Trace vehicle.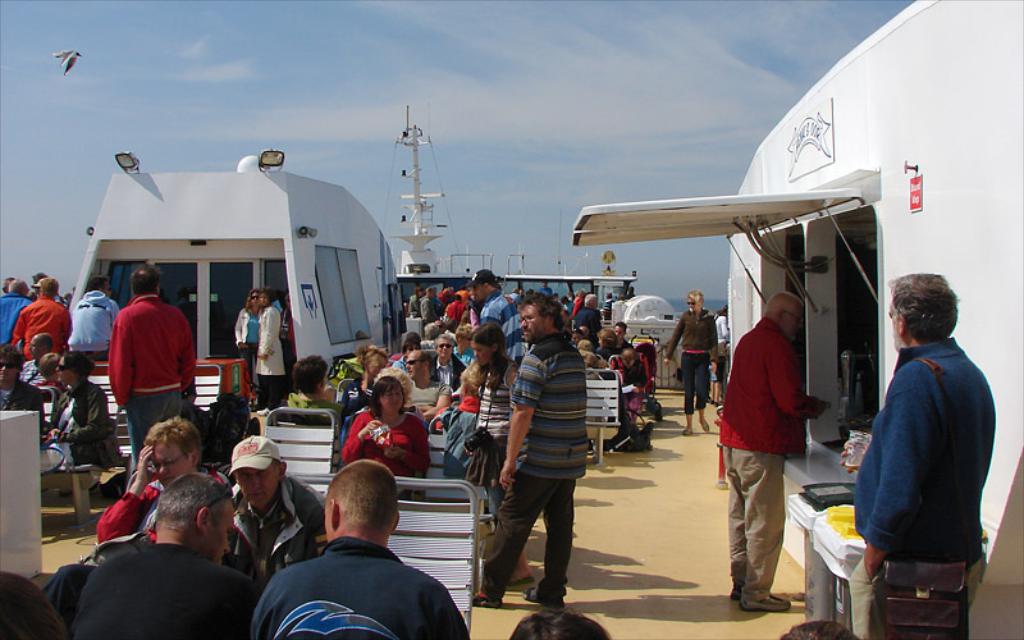
Traced to (left=561, top=0, right=1023, bottom=639).
